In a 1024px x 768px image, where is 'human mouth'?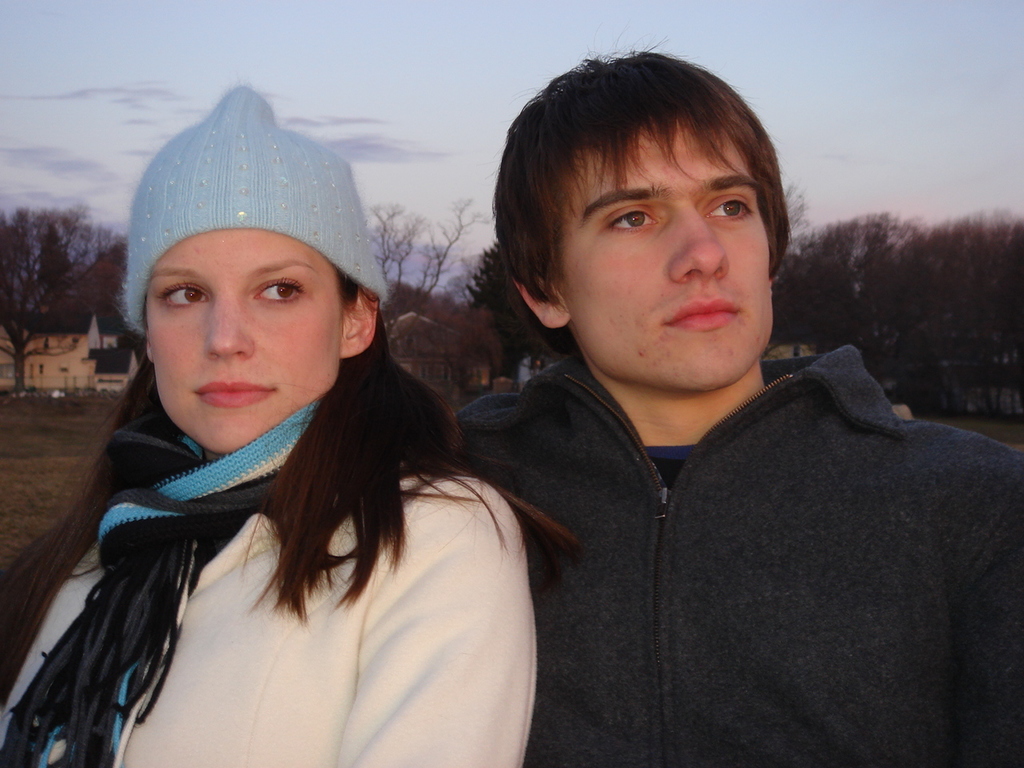
(x1=658, y1=290, x2=740, y2=336).
